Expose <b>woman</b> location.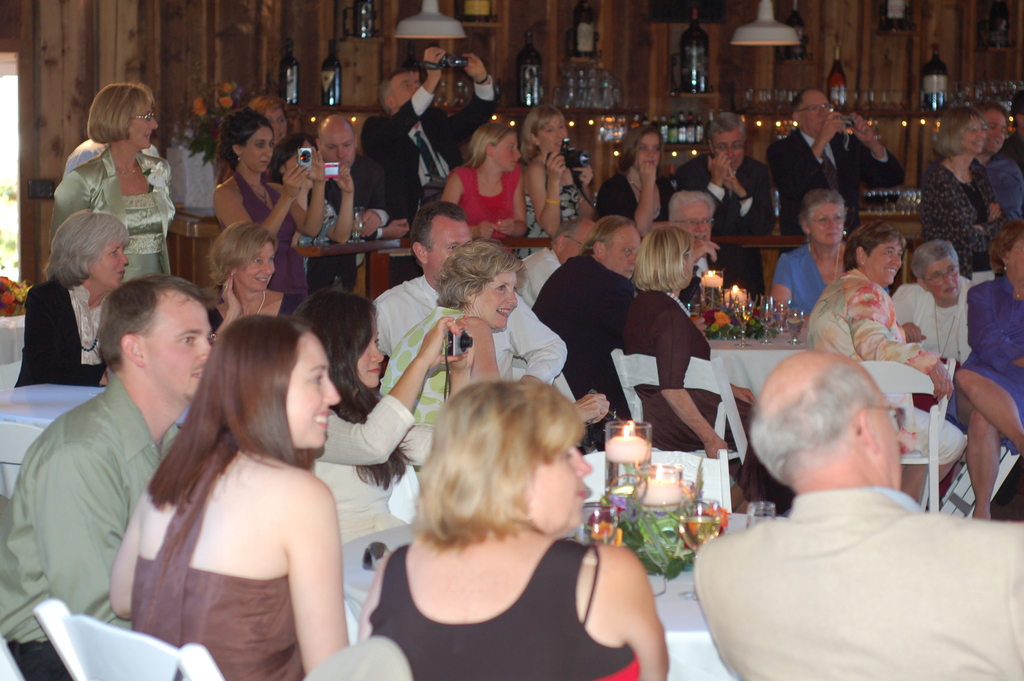
Exposed at box(598, 118, 682, 229).
